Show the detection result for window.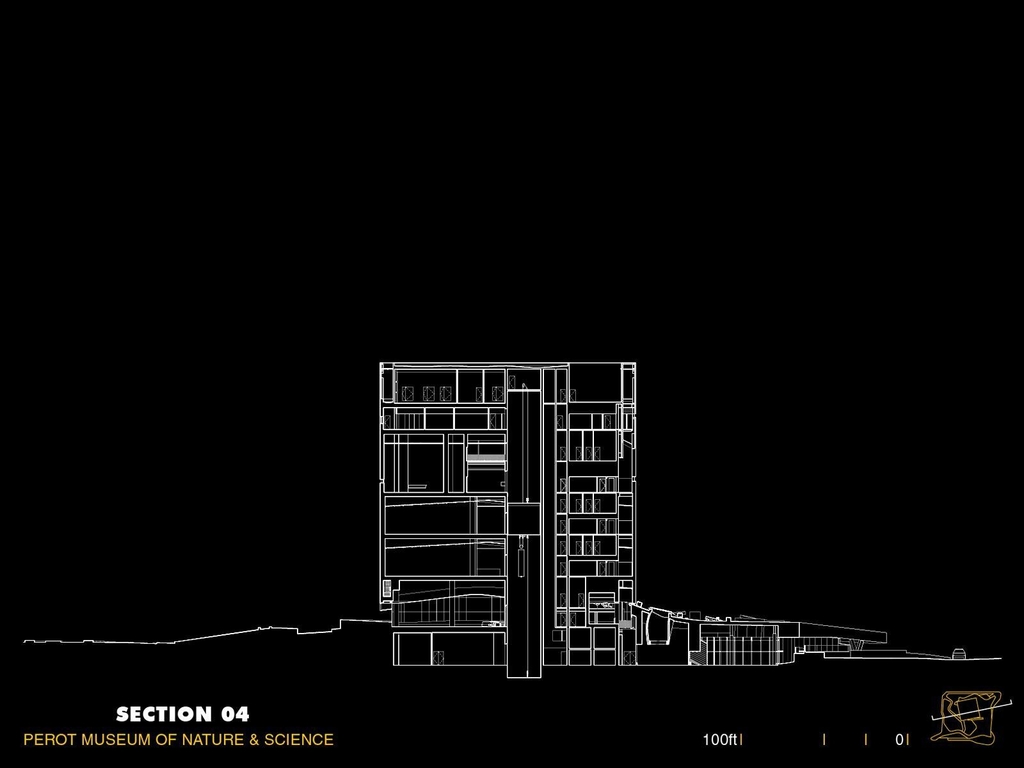
557:416:561:428.
